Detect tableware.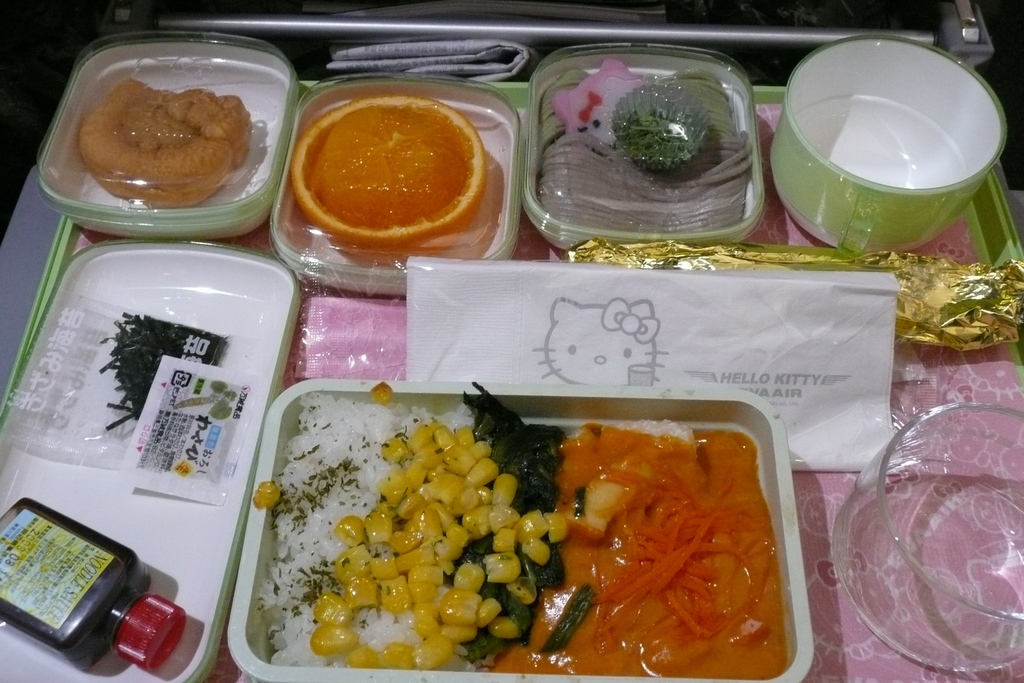
Detected at (778,9,1015,276).
